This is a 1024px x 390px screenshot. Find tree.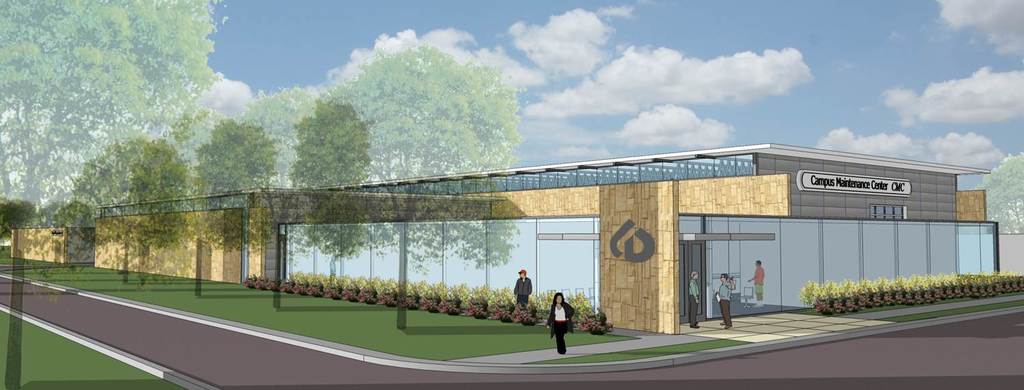
Bounding box: bbox=(253, 99, 378, 277).
